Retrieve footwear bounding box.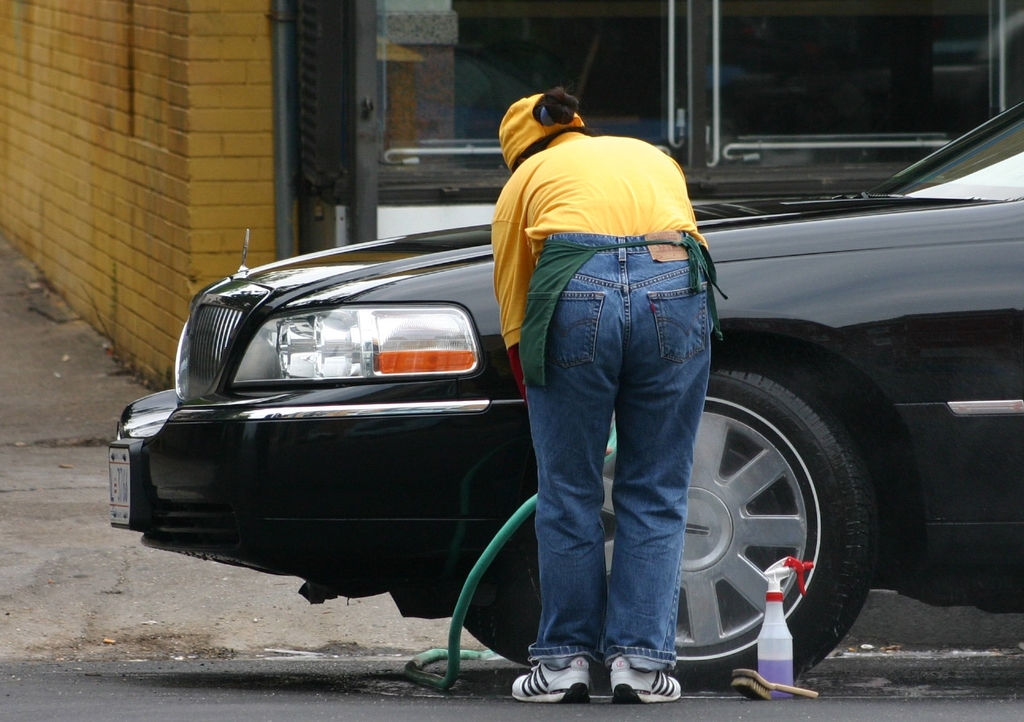
Bounding box: <box>607,655,684,711</box>.
